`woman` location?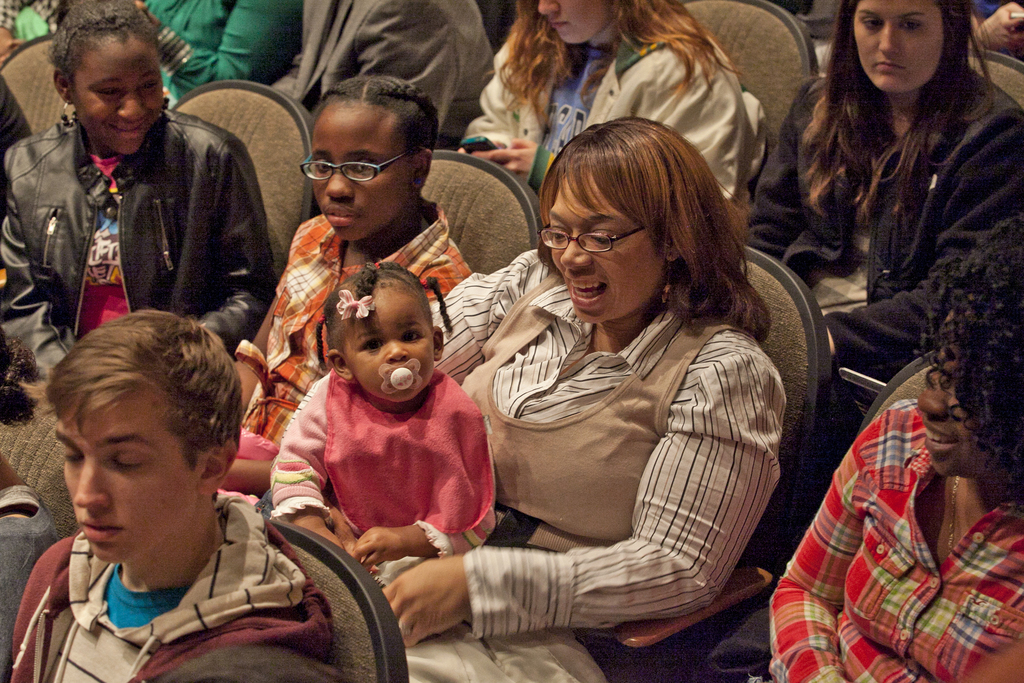
l=746, t=0, r=1023, b=409
